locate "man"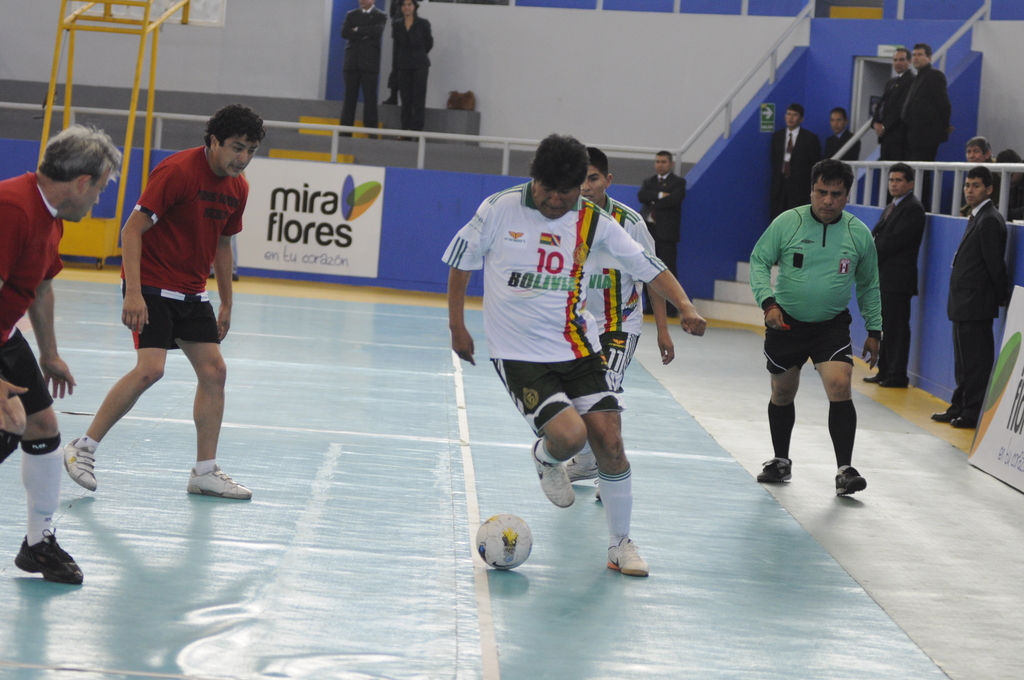
[left=866, top=162, right=922, bottom=392]
